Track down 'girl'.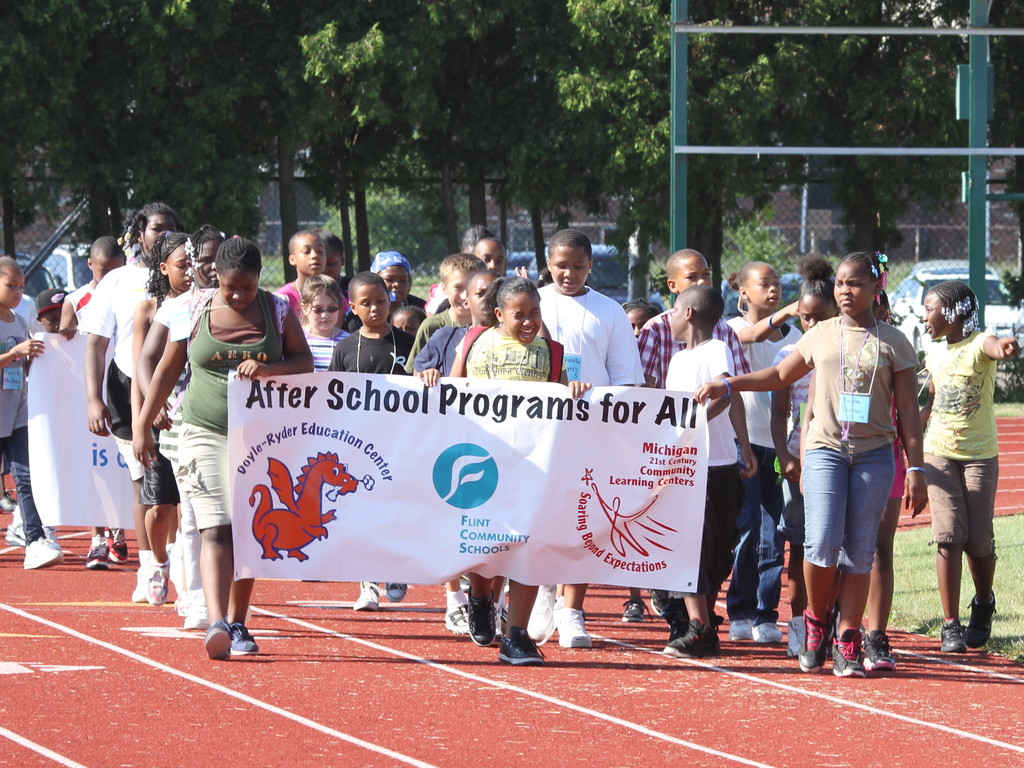
Tracked to detection(417, 277, 591, 666).
